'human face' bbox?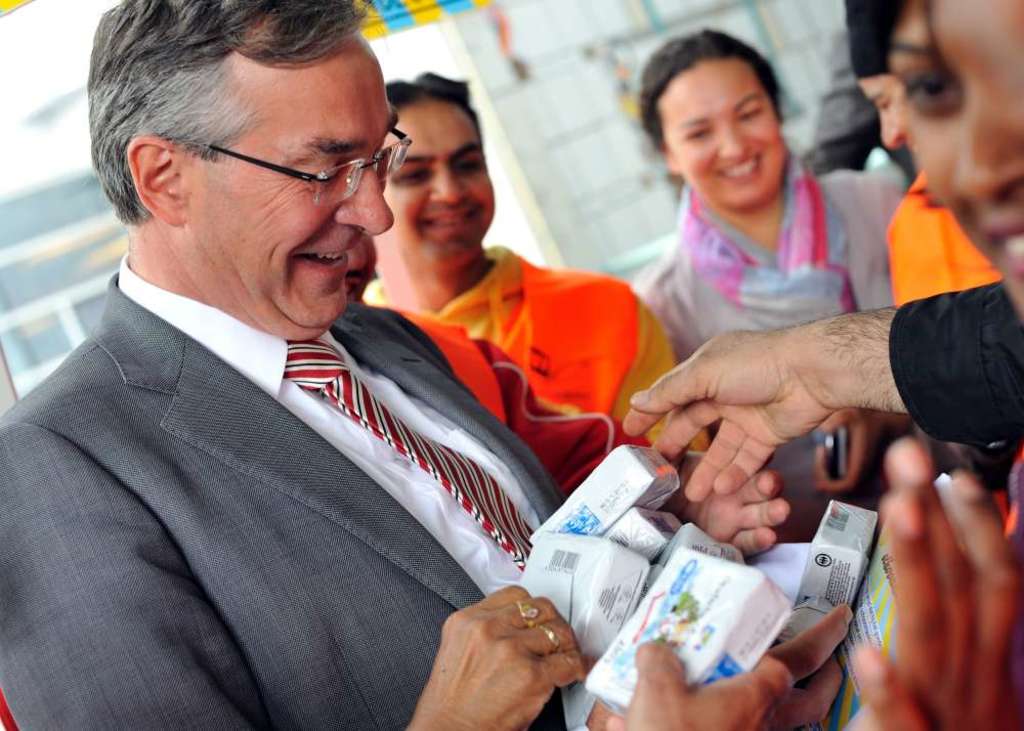
859, 77, 912, 148
